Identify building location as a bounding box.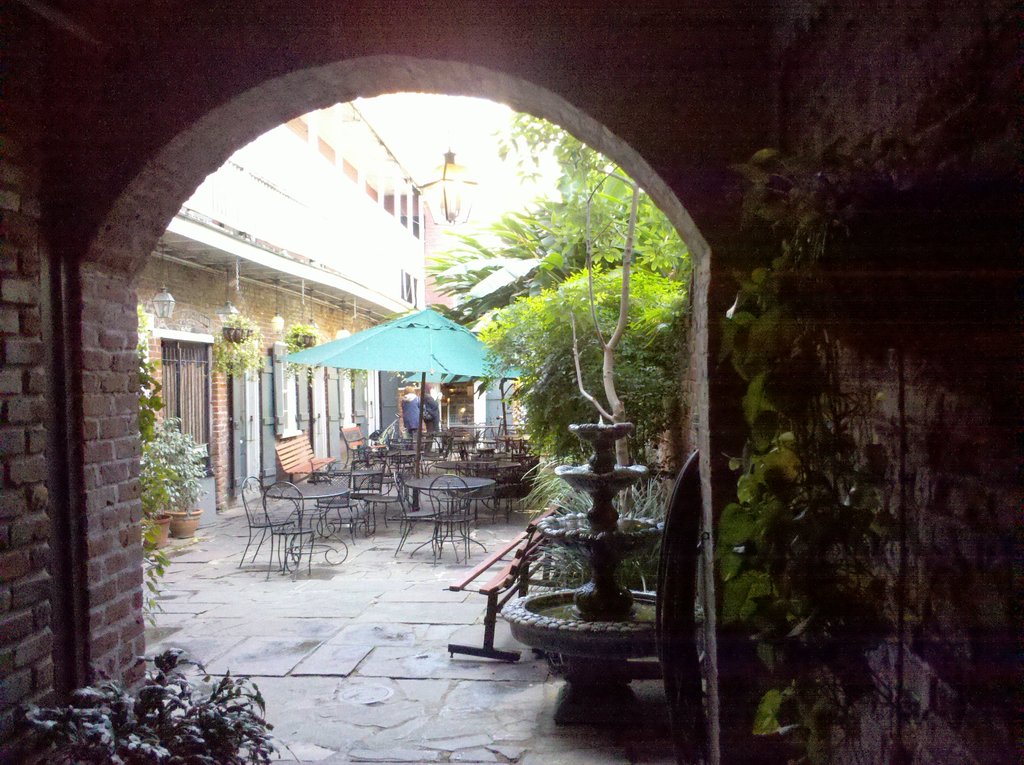
135/97/440/522.
